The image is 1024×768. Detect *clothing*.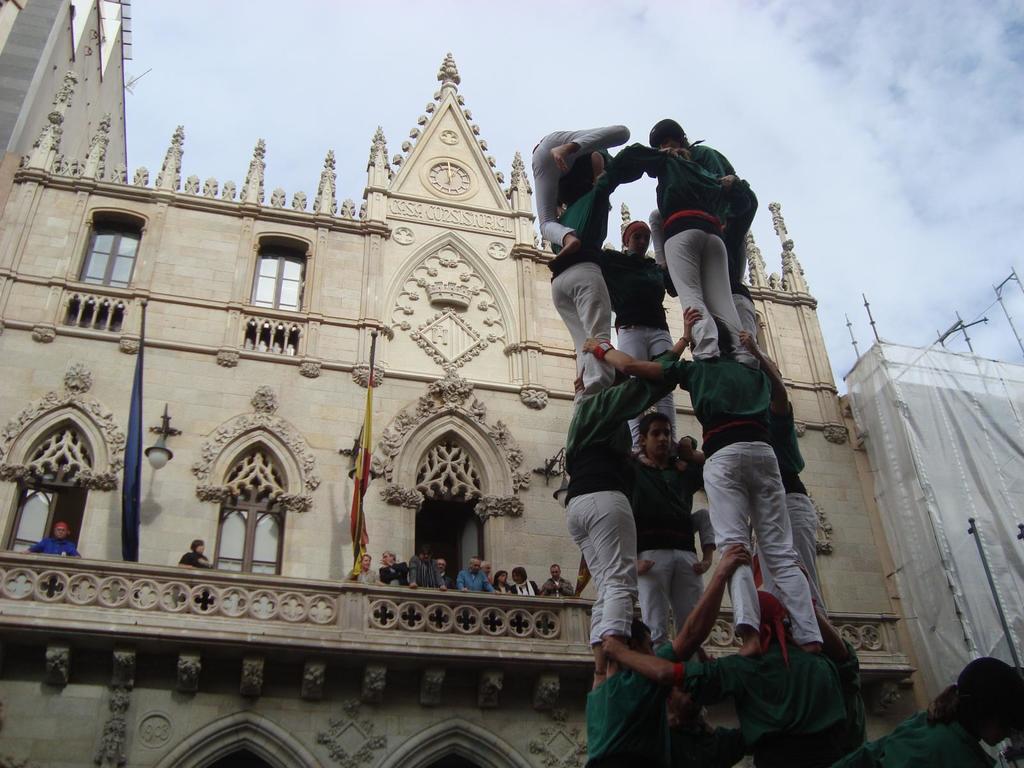
Detection: x1=827 y1=714 x2=997 y2=767.
